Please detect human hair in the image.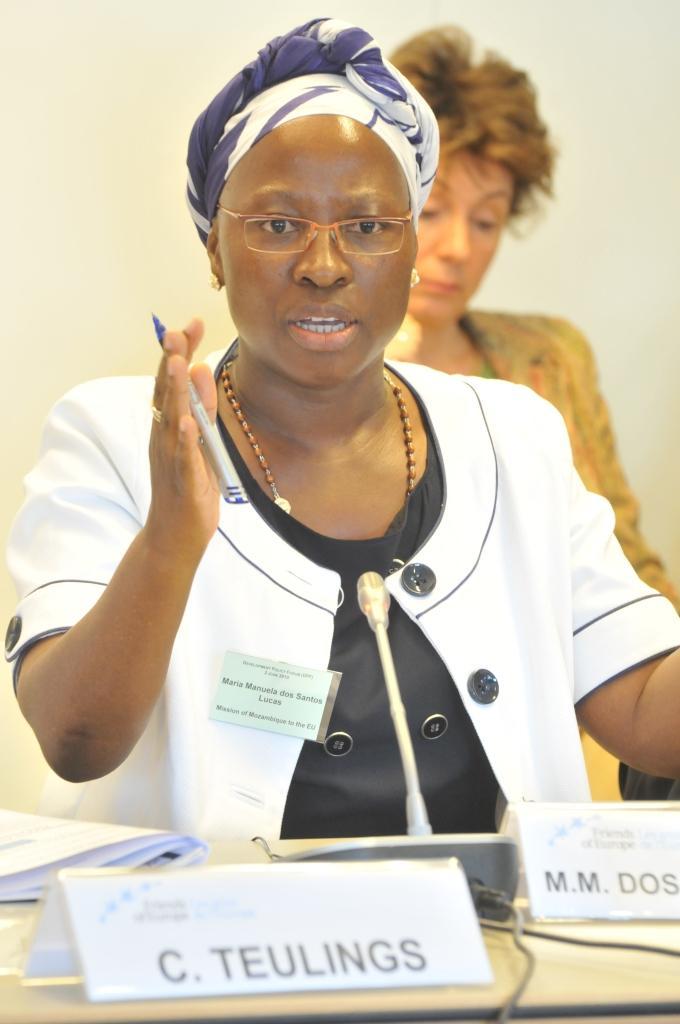
[378, 22, 563, 236].
